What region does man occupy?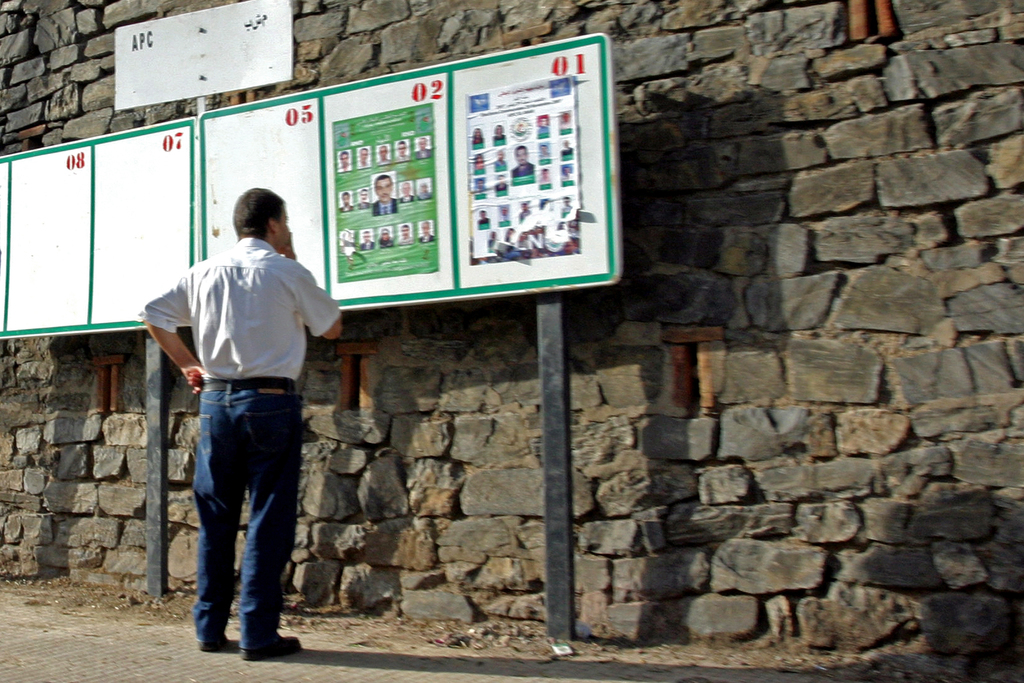
(x1=420, y1=222, x2=440, y2=244).
